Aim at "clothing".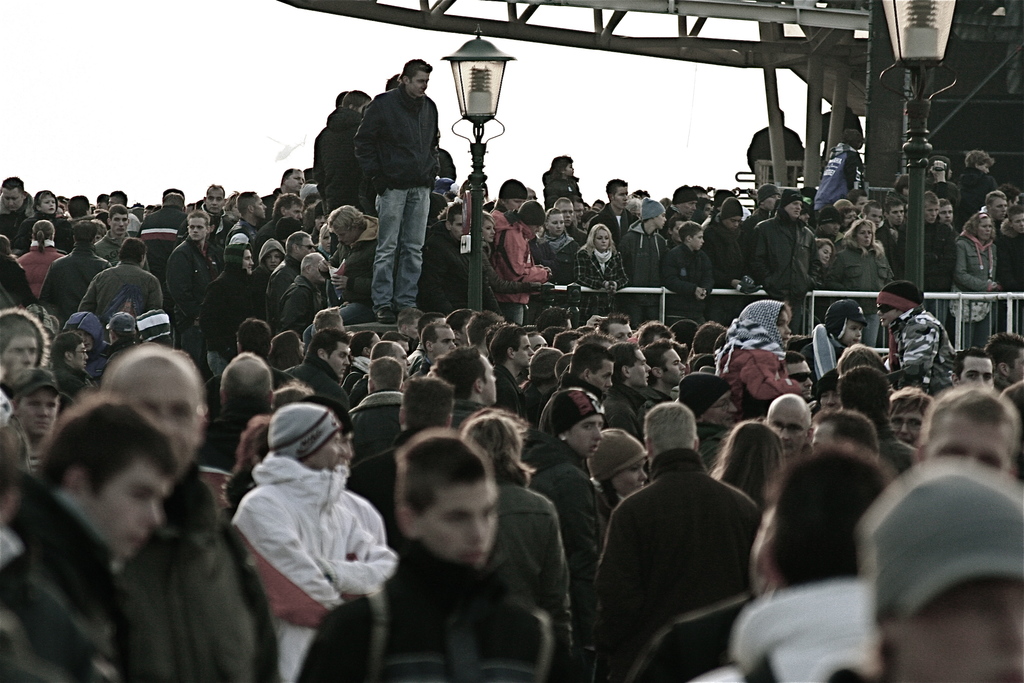
Aimed at (left=874, top=218, right=917, bottom=277).
